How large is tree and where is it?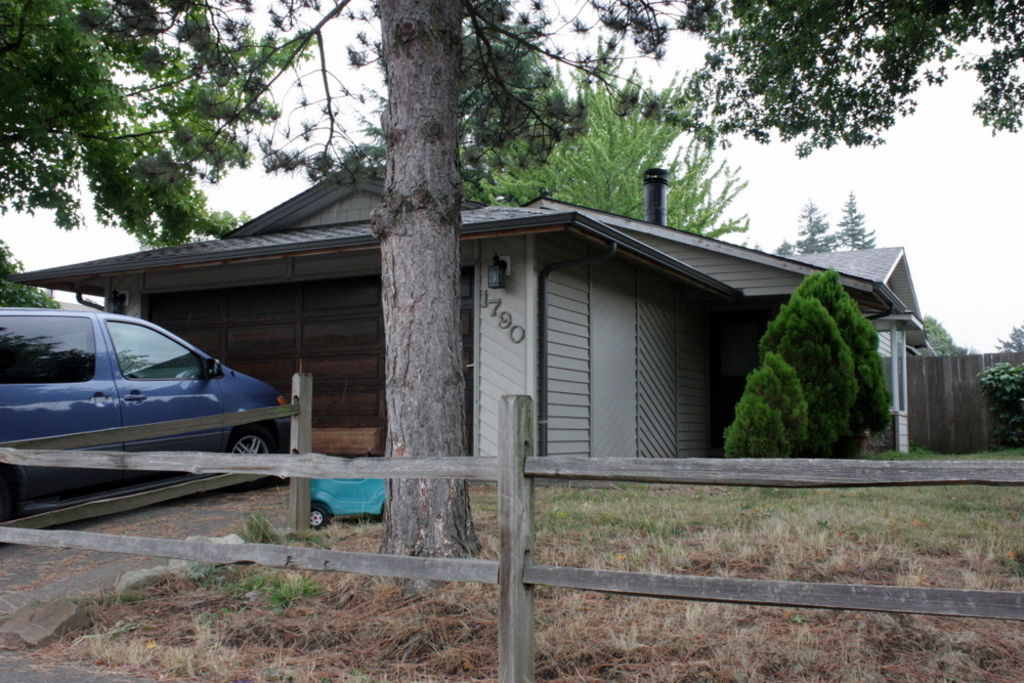
Bounding box: [833,190,876,253].
